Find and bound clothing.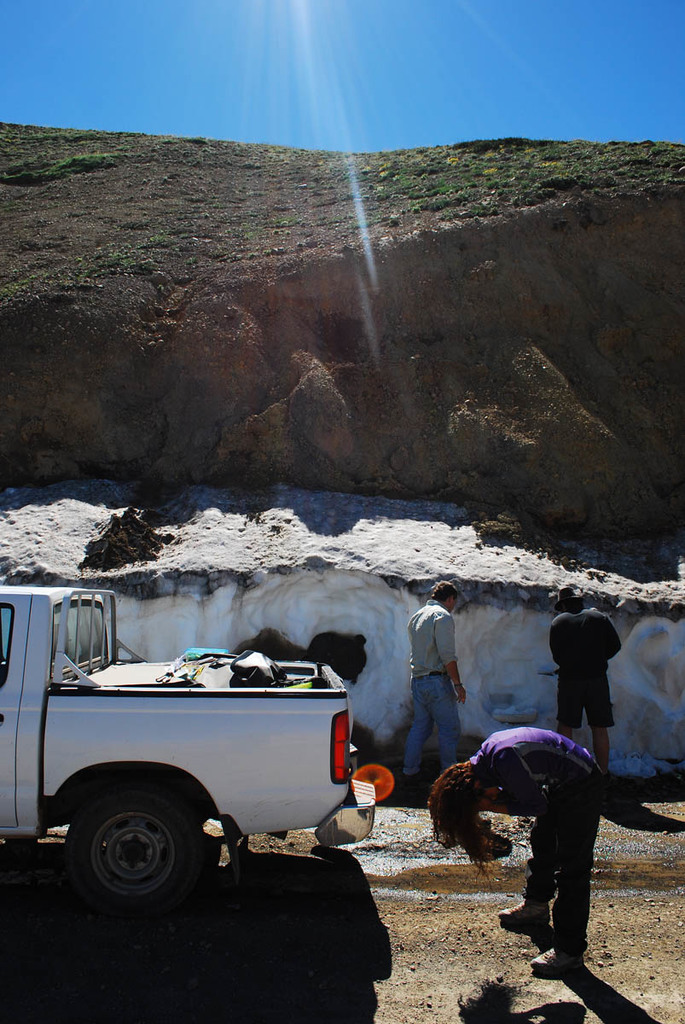
Bound: [402,585,485,771].
